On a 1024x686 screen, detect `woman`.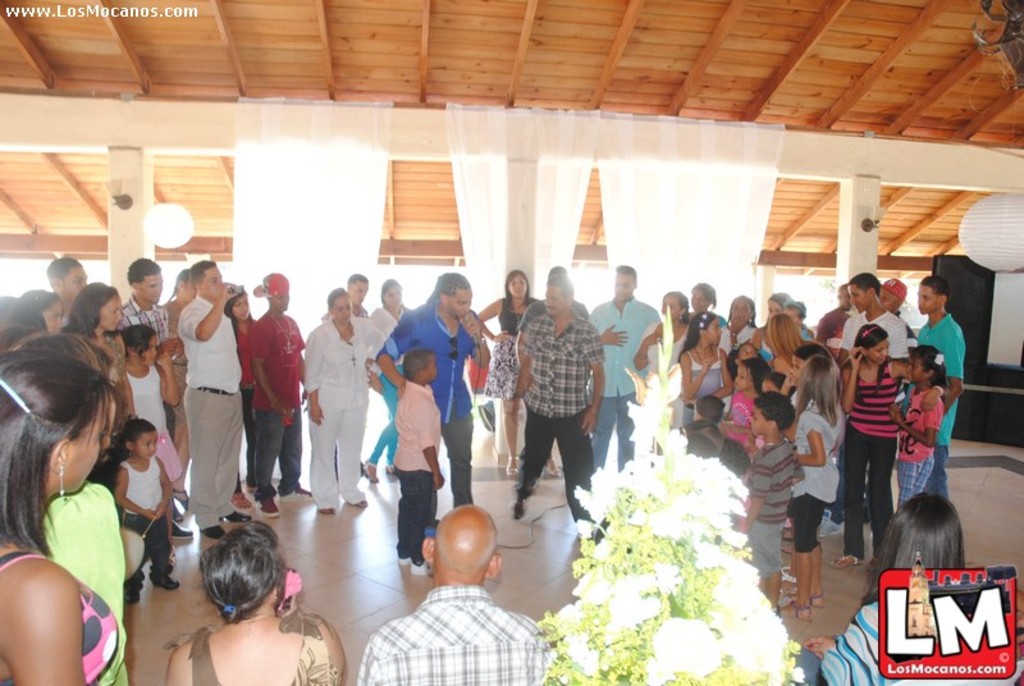
<region>804, 491, 972, 685</region>.
